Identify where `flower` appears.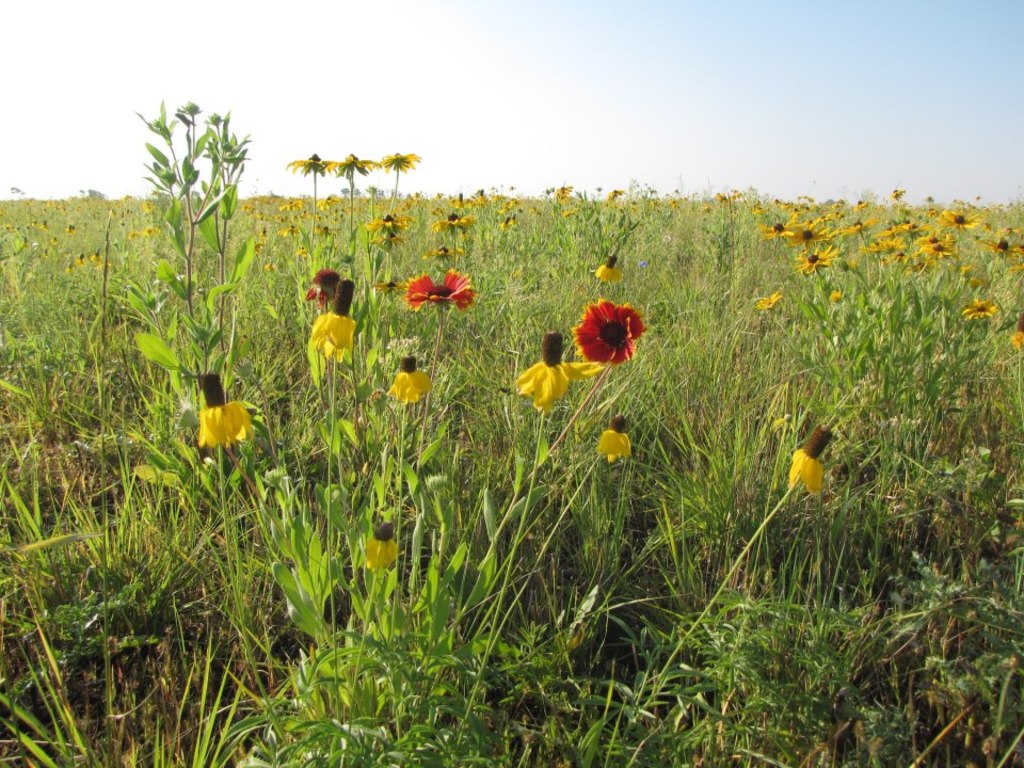
Appears at bbox(378, 153, 418, 172).
